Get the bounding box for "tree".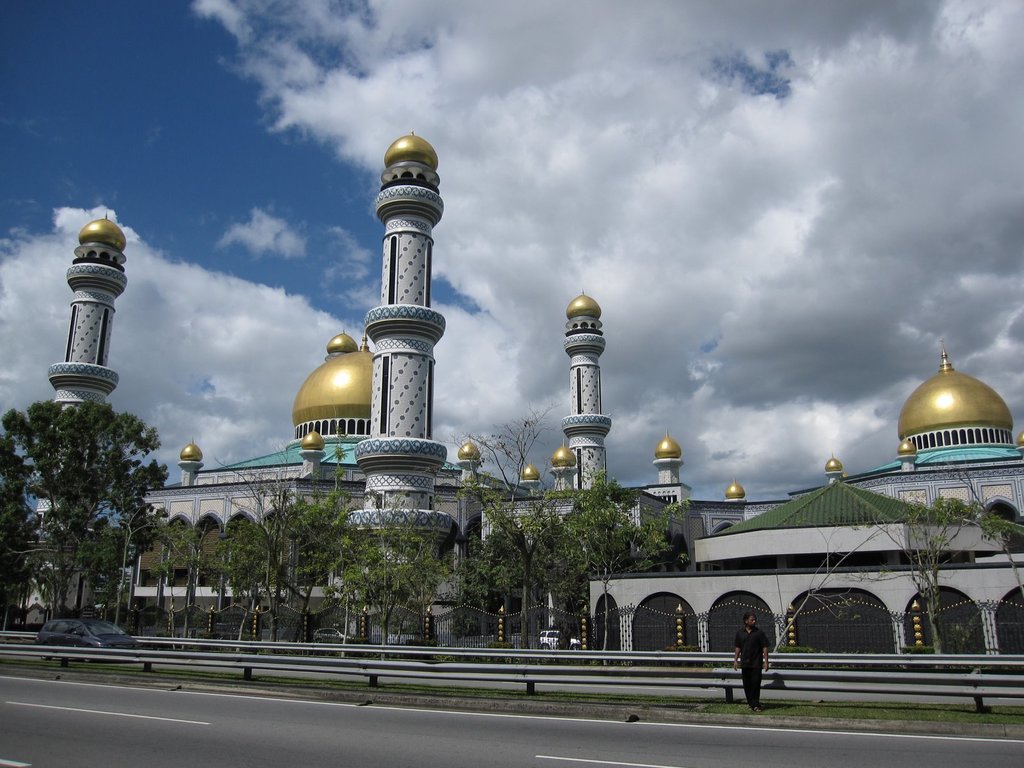
Rect(213, 450, 308, 647).
